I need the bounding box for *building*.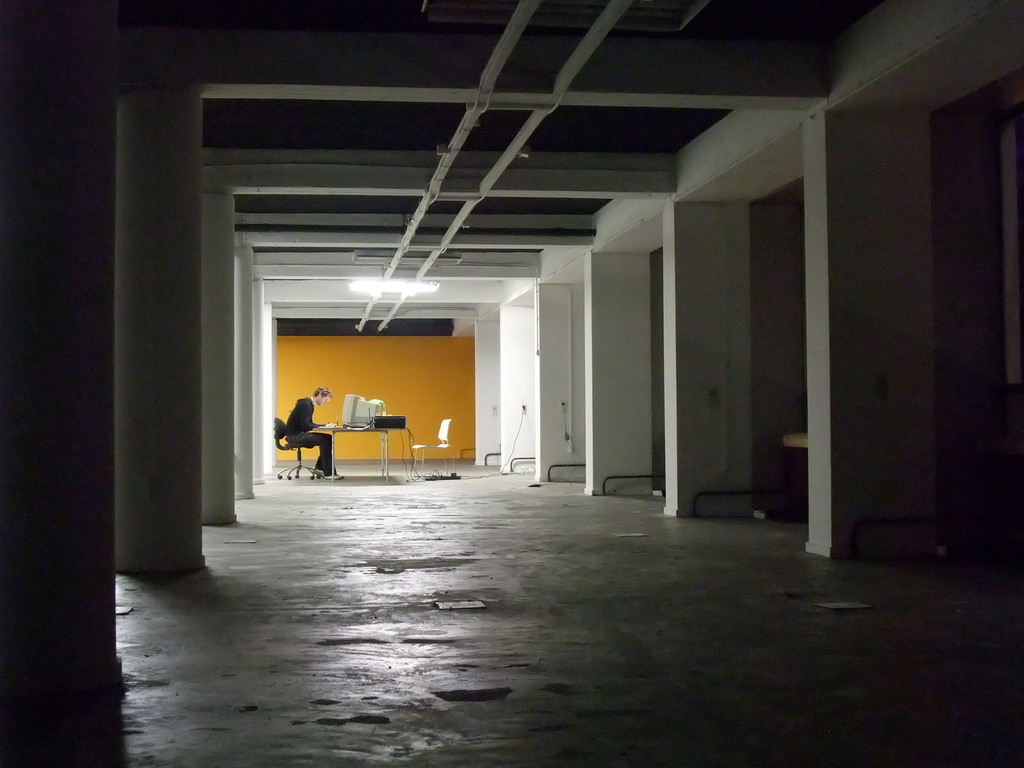
Here it is: 0 0 1023 767.
